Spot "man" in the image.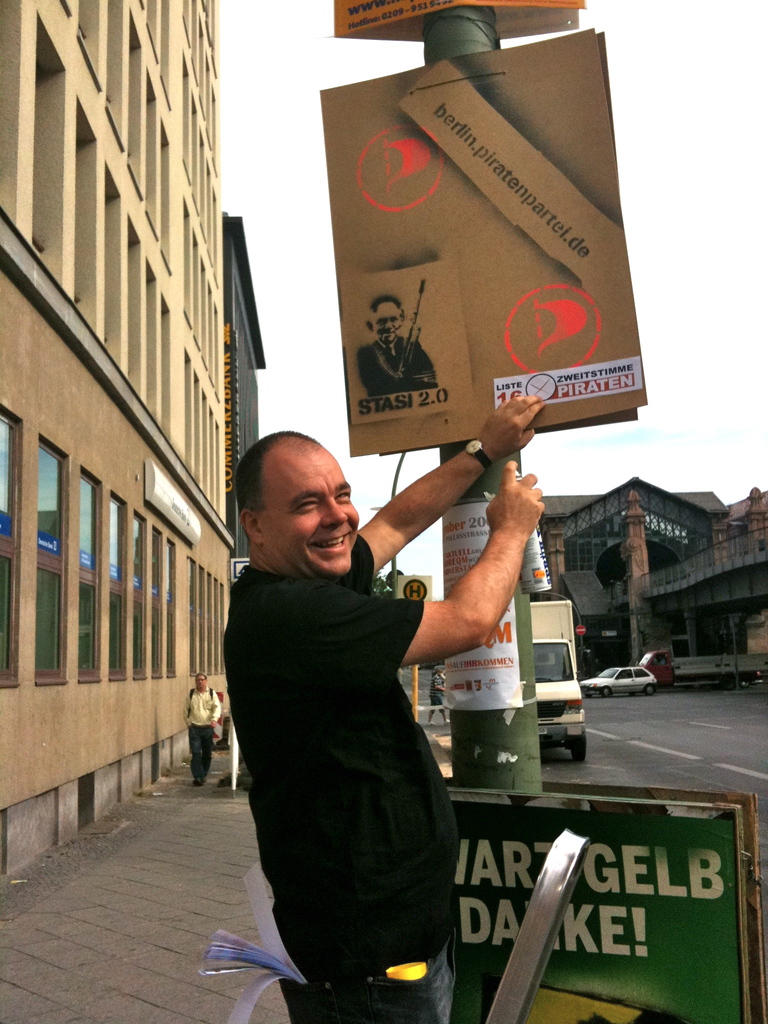
"man" found at [x1=195, y1=392, x2=532, y2=996].
